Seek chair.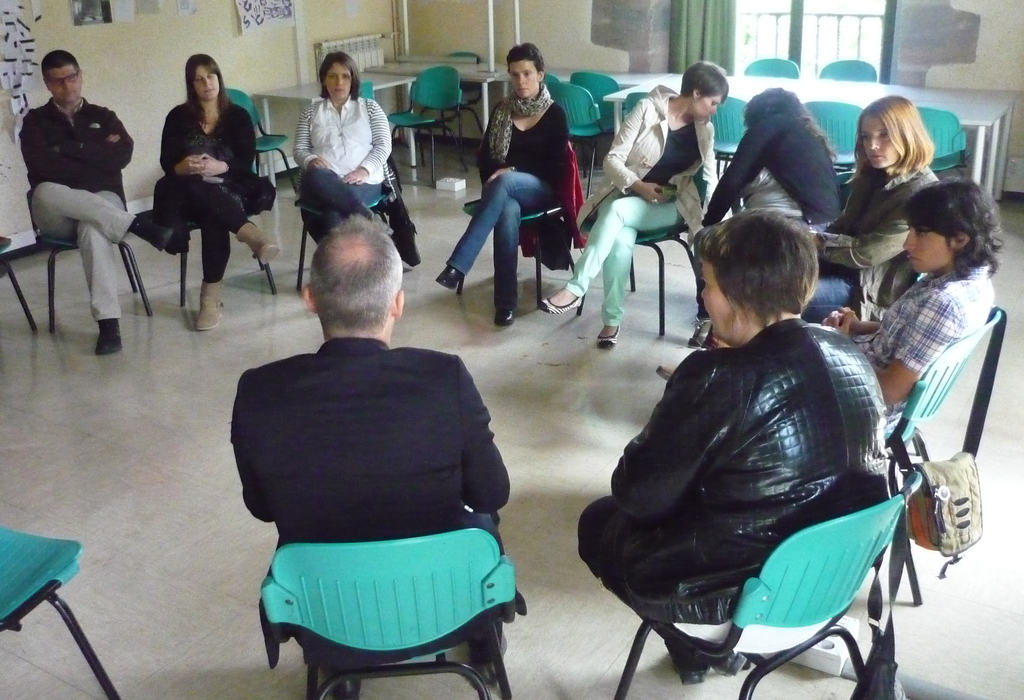
box=[540, 71, 561, 99].
